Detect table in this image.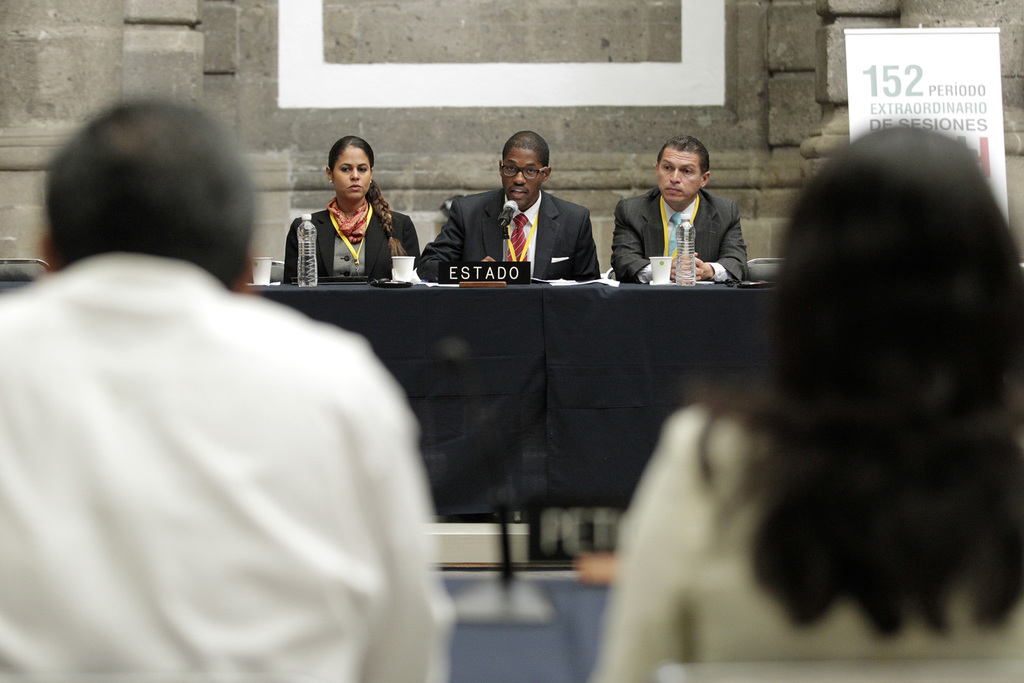
Detection: 0,267,780,586.
